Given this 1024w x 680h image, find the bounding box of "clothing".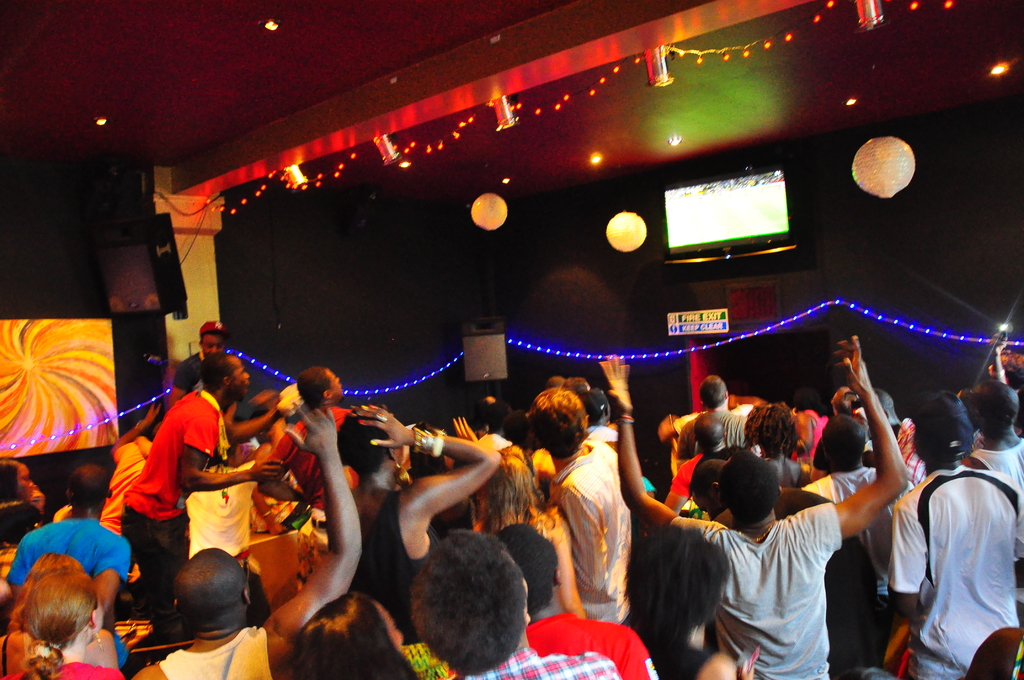
(x1=803, y1=464, x2=885, y2=547).
